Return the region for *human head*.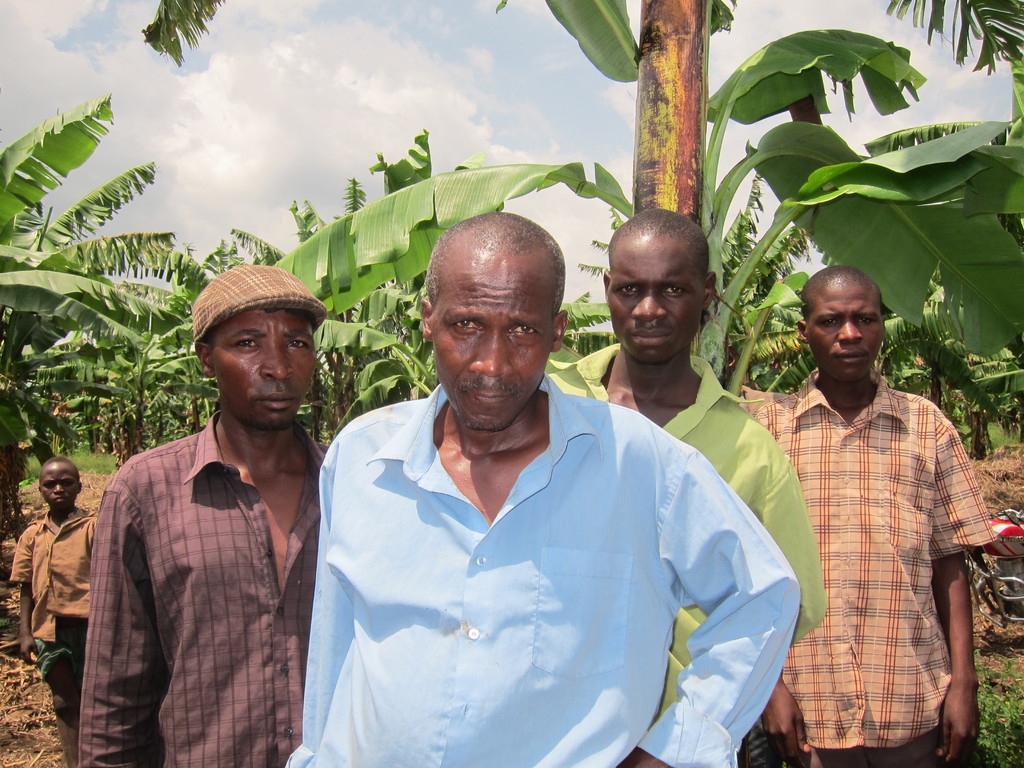
(797, 262, 888, 385).
